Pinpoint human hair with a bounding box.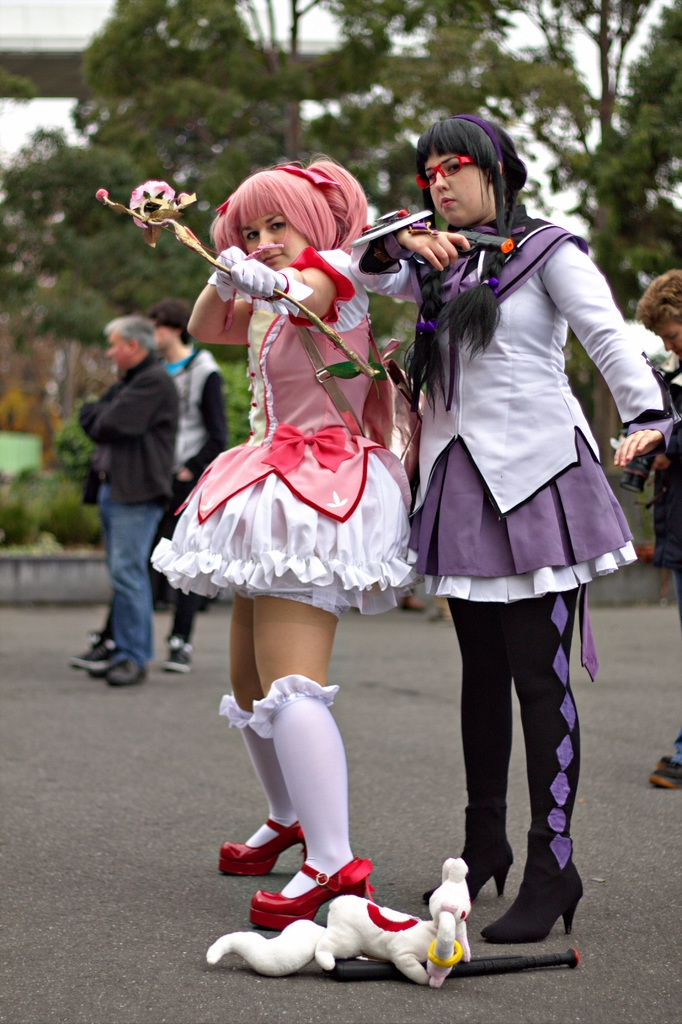
detection(207, 154, 366, 267).
